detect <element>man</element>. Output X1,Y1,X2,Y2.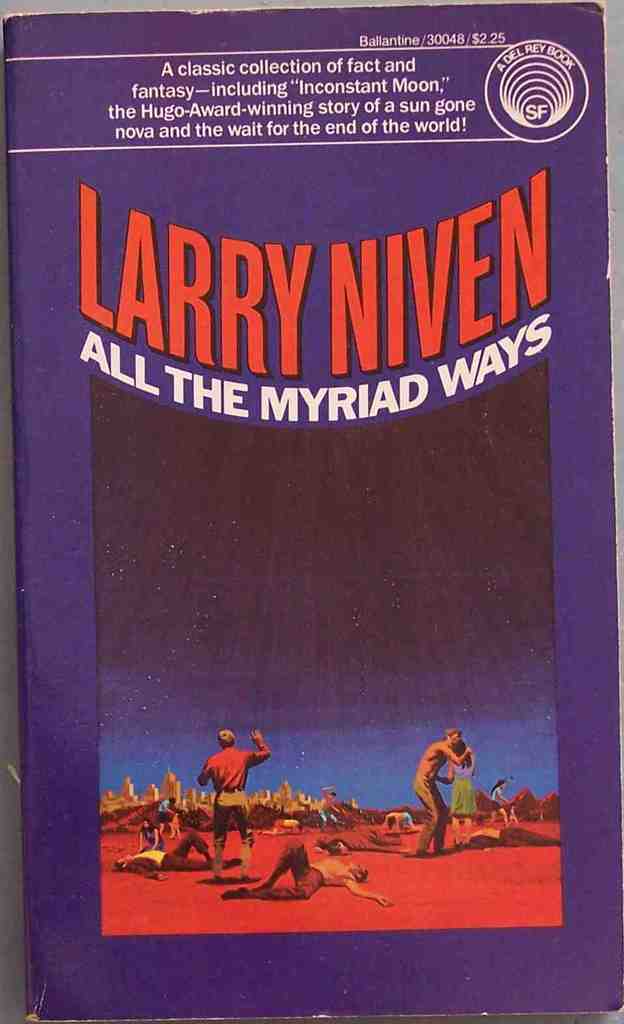
194,723,273,875.
